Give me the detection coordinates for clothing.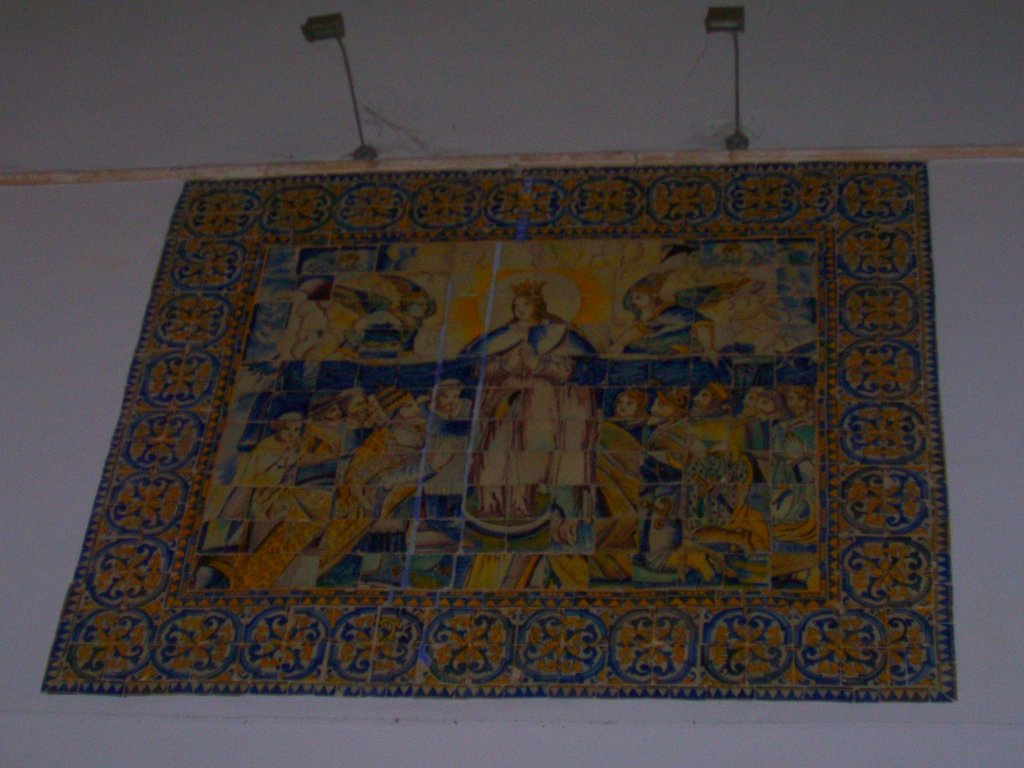
bbox(463, 311, 617, 512).
